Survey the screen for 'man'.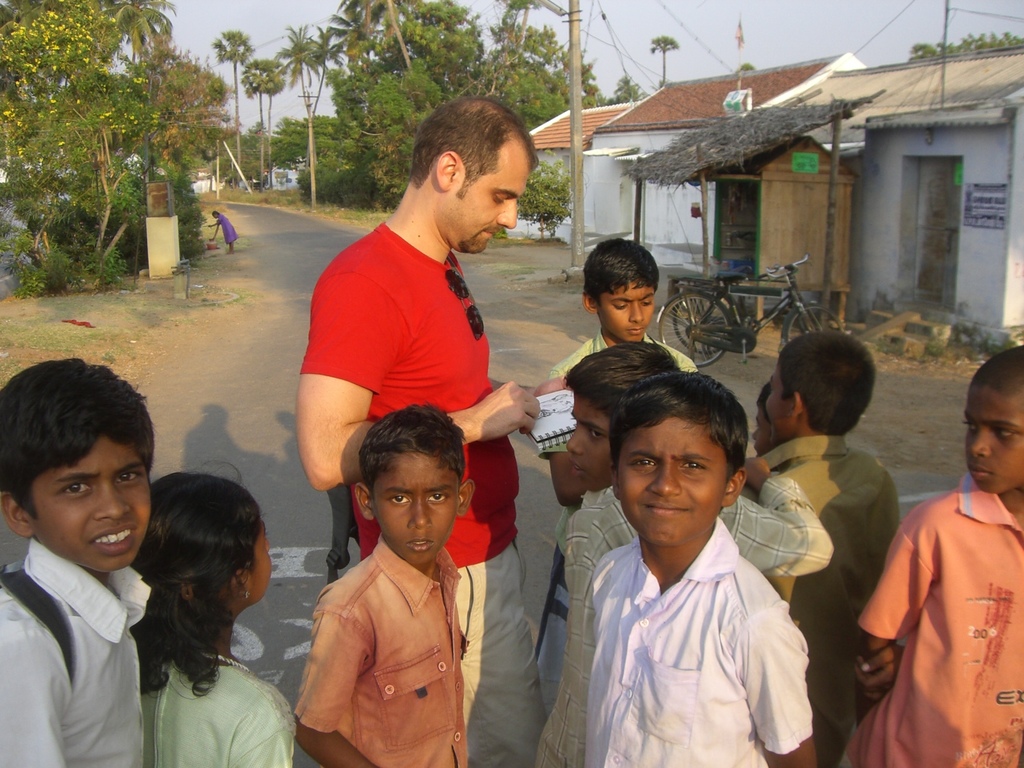
Survey found: (849,380,1021,766).
